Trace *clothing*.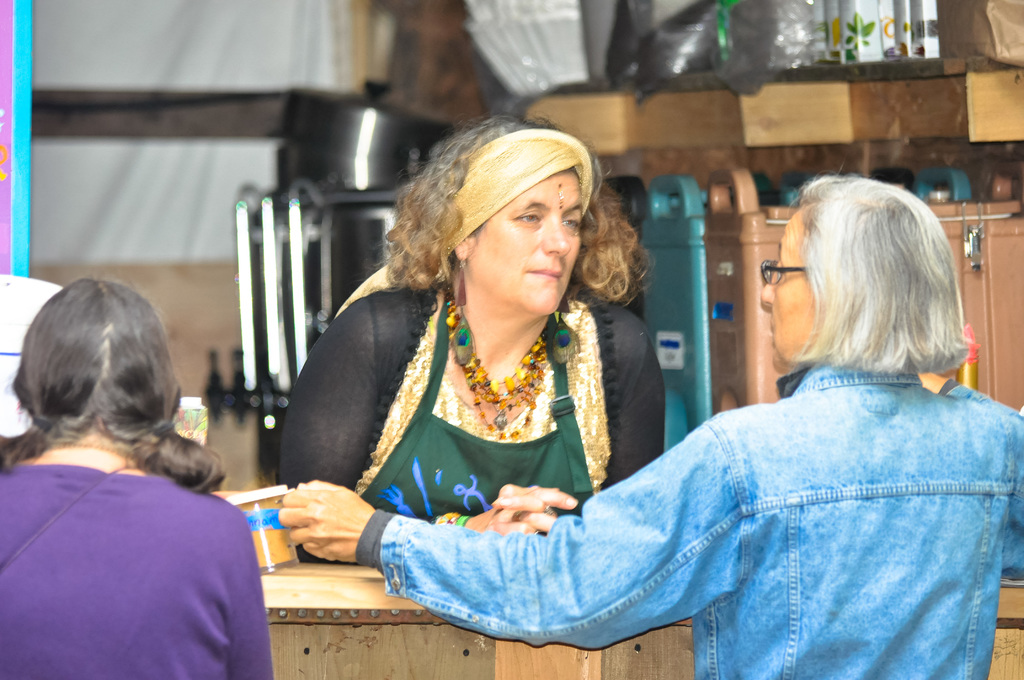
Traced to 0, 463, 273, 679.
